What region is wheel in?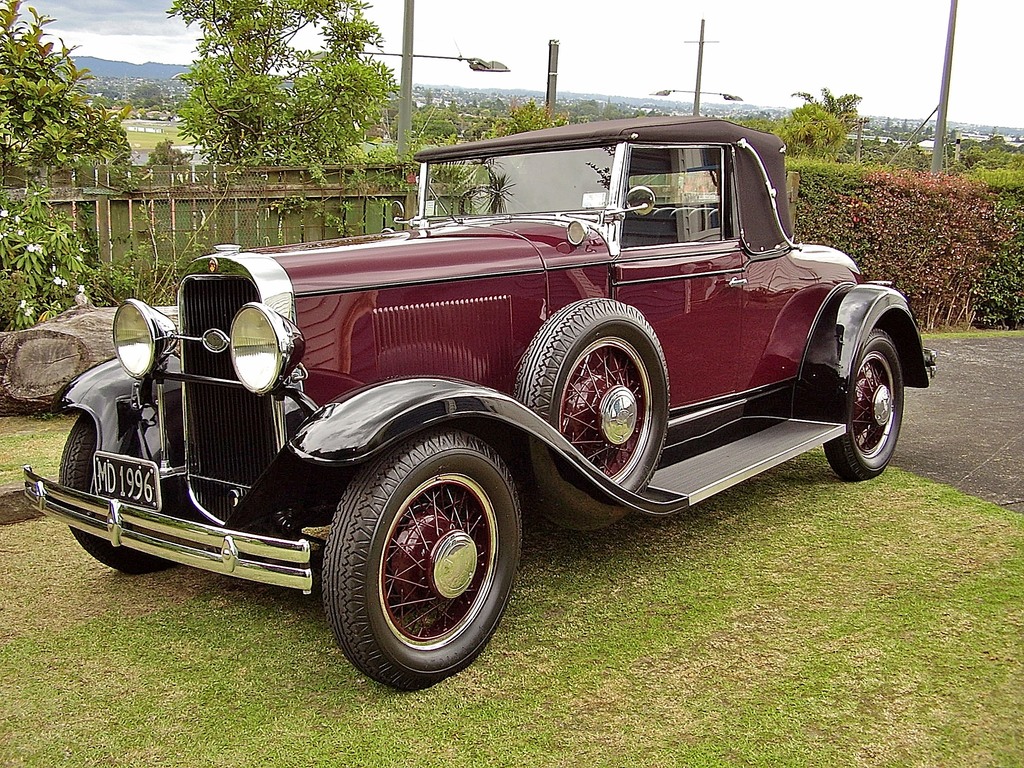
(54, 417, 188, 575).
